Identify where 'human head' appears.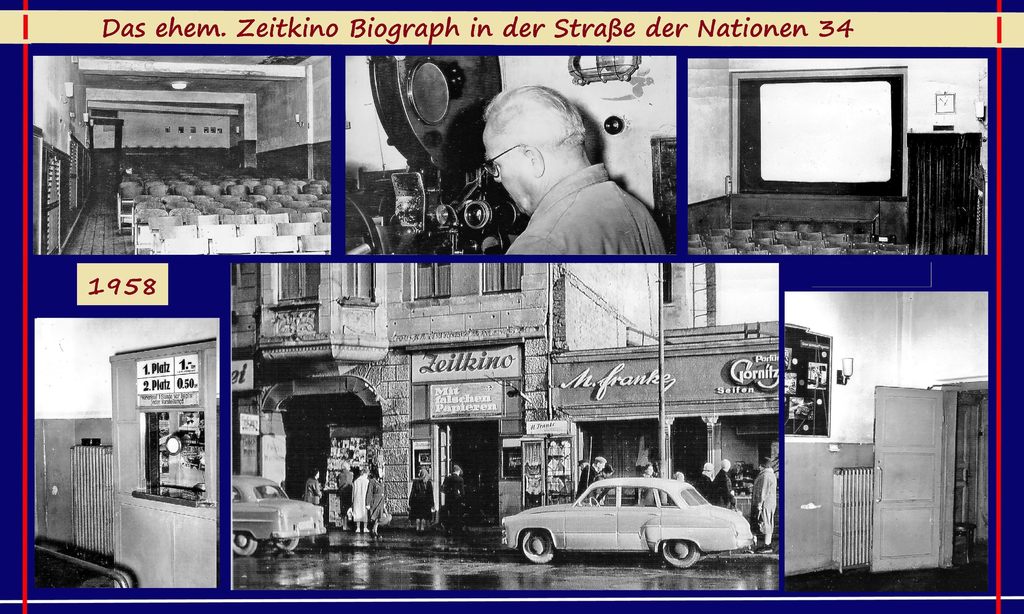
Appears at <region>669, 469, 688, 480</region>.
